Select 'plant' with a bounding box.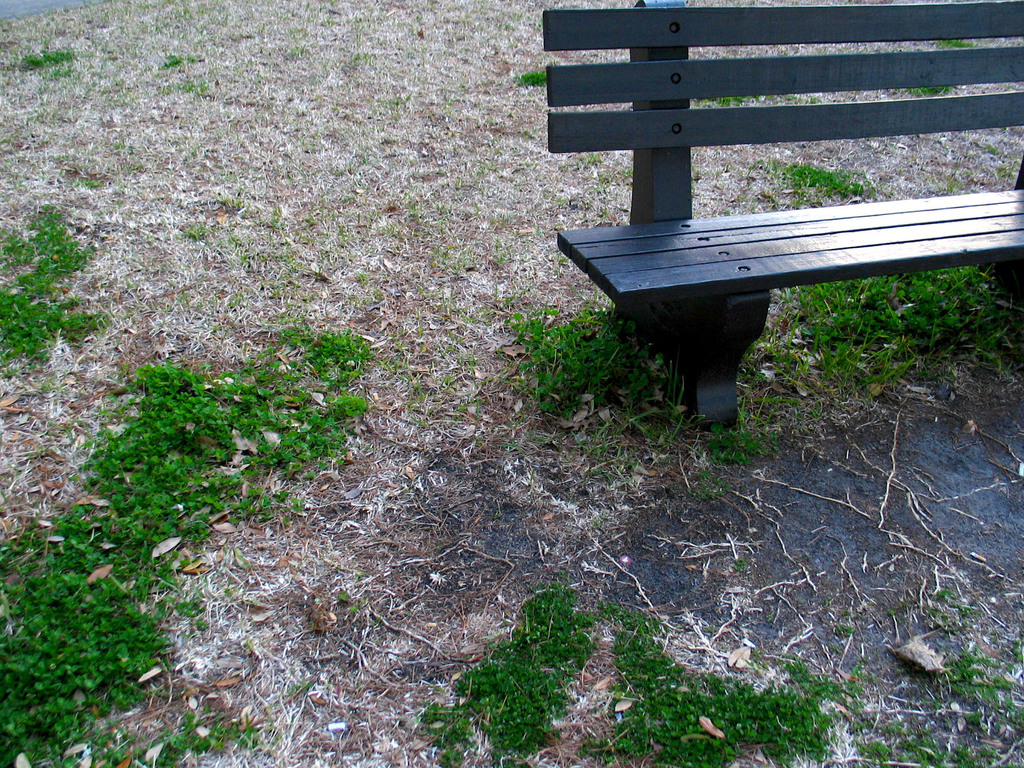
{"left": 731, "top": 148, "right": 885, "bottom": 221}.
